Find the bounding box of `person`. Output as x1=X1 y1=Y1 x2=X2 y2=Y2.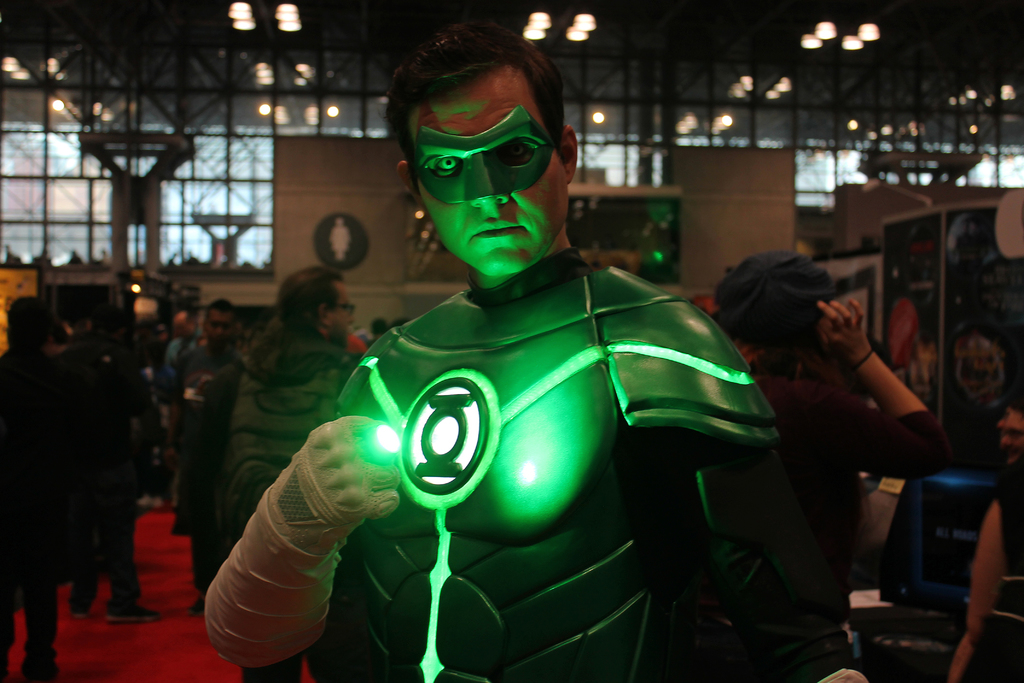
x1=712 y1=250 x2=946 y2=682.
